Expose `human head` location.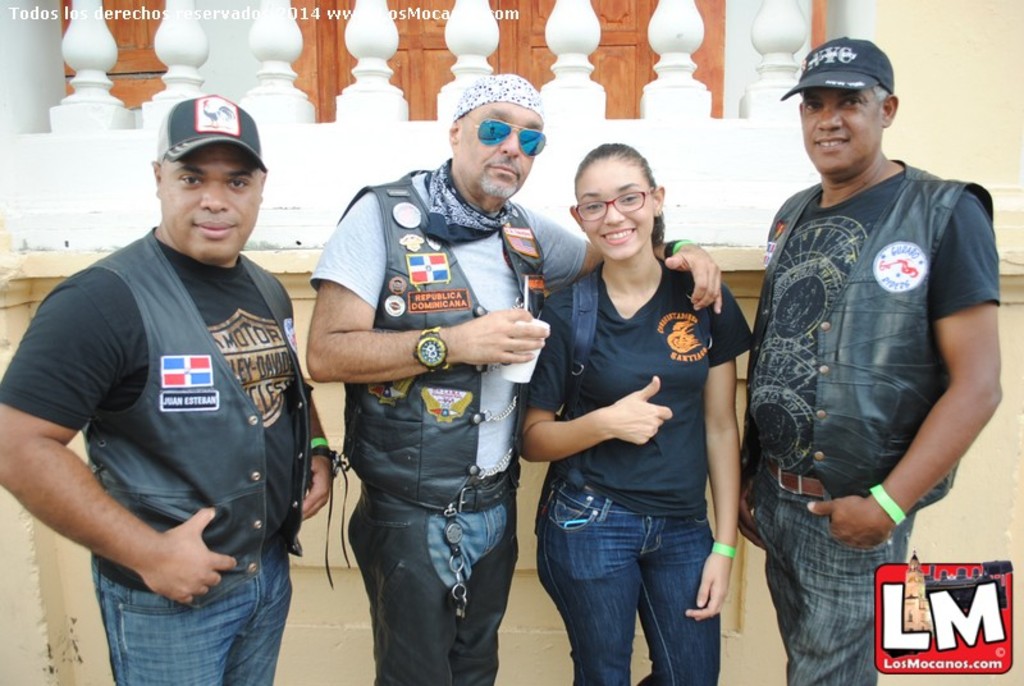
Exposed at {"x1": 568, "y1": 145, "x2": 663, "y2": 260}.
